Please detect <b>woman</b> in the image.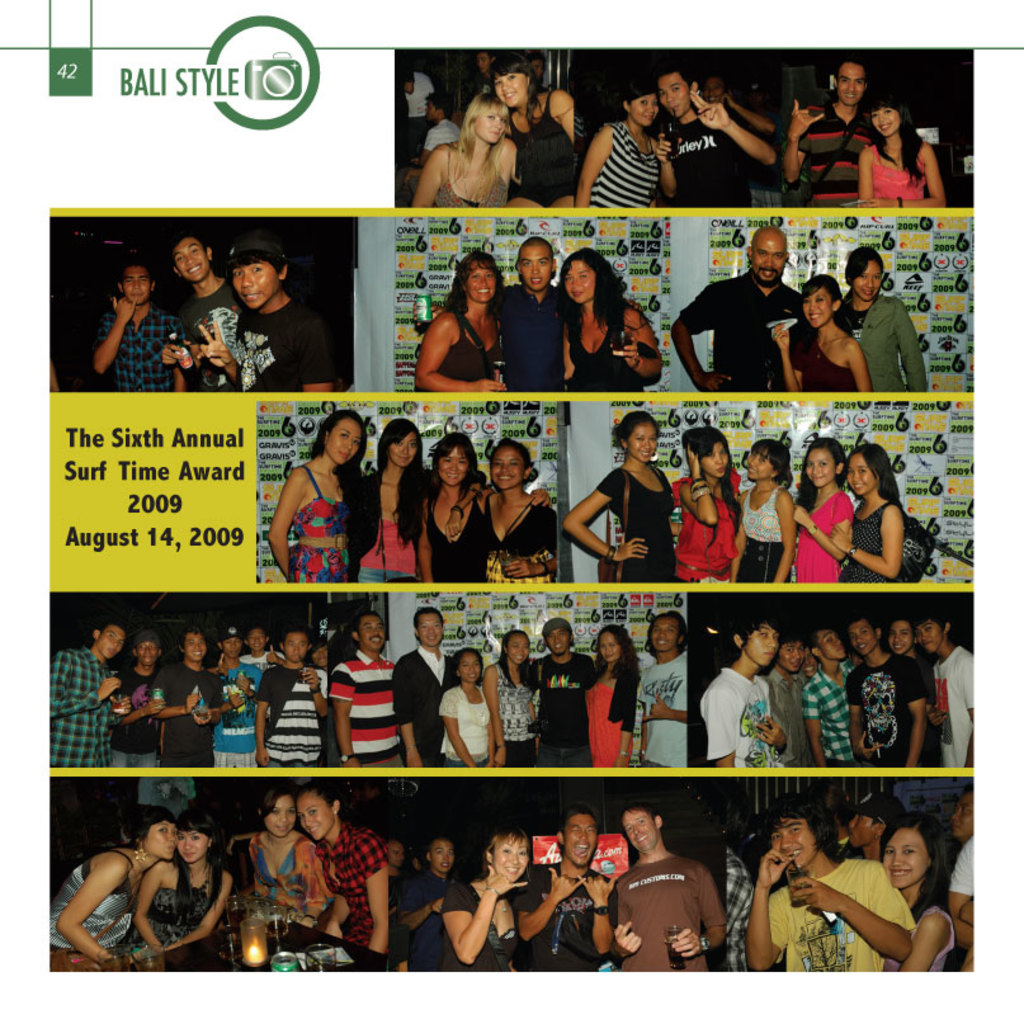
584/620/645/766.
